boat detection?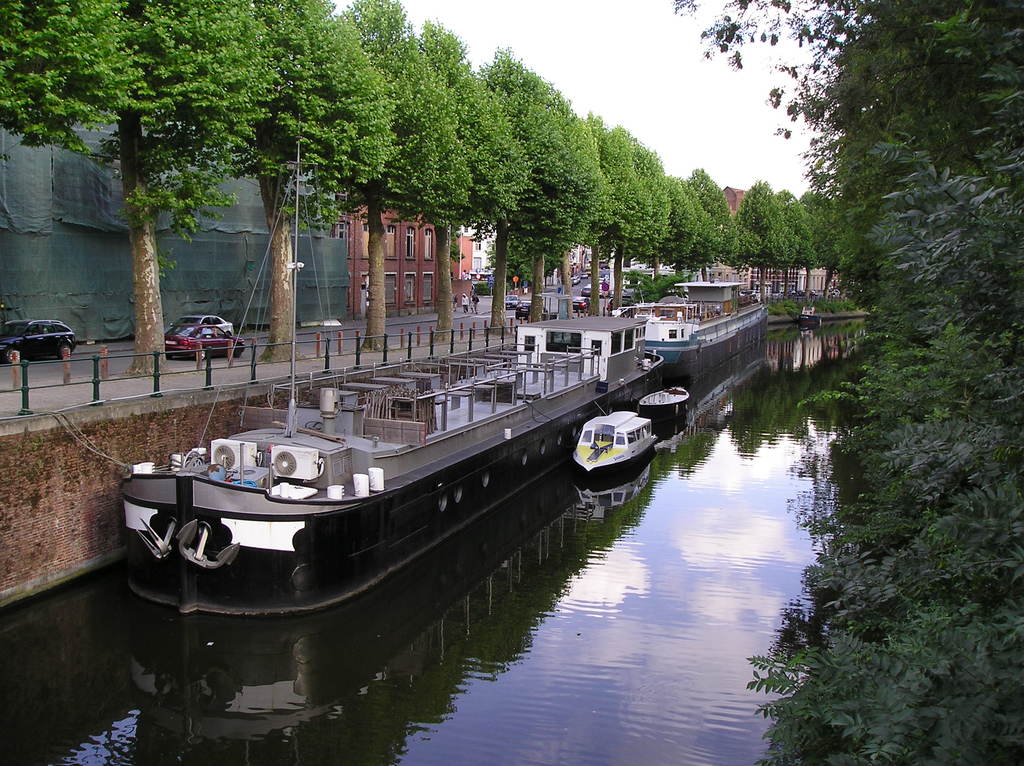
639, 383, 694, 431
